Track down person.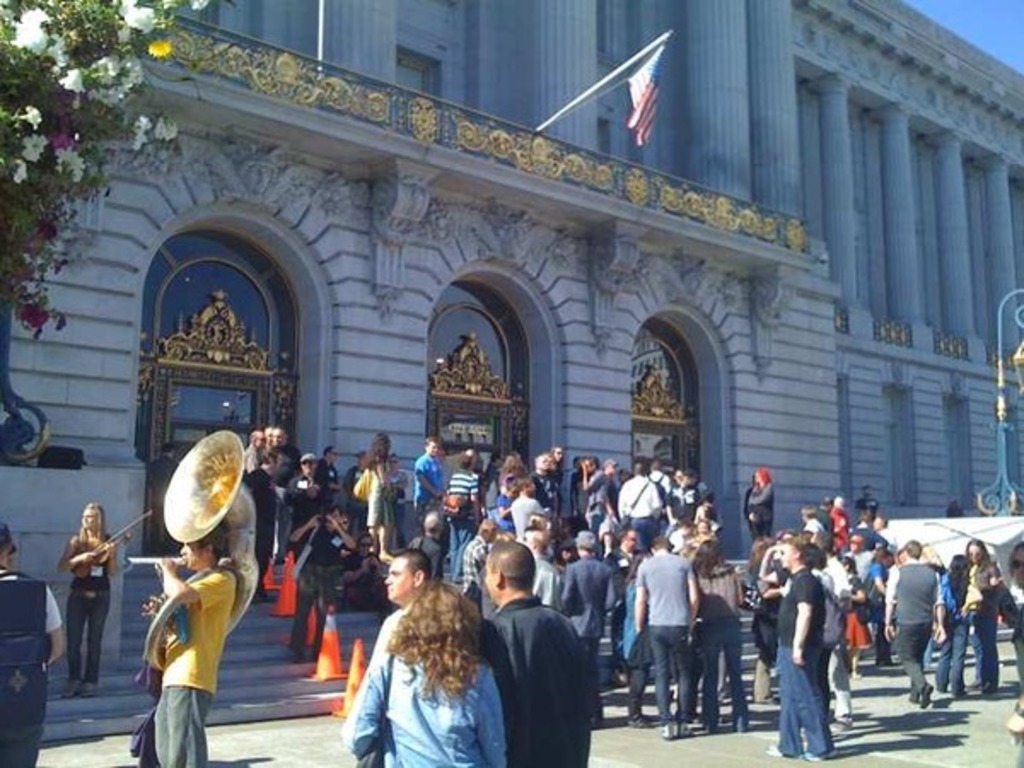
Tracked to [415,510,440,560].
